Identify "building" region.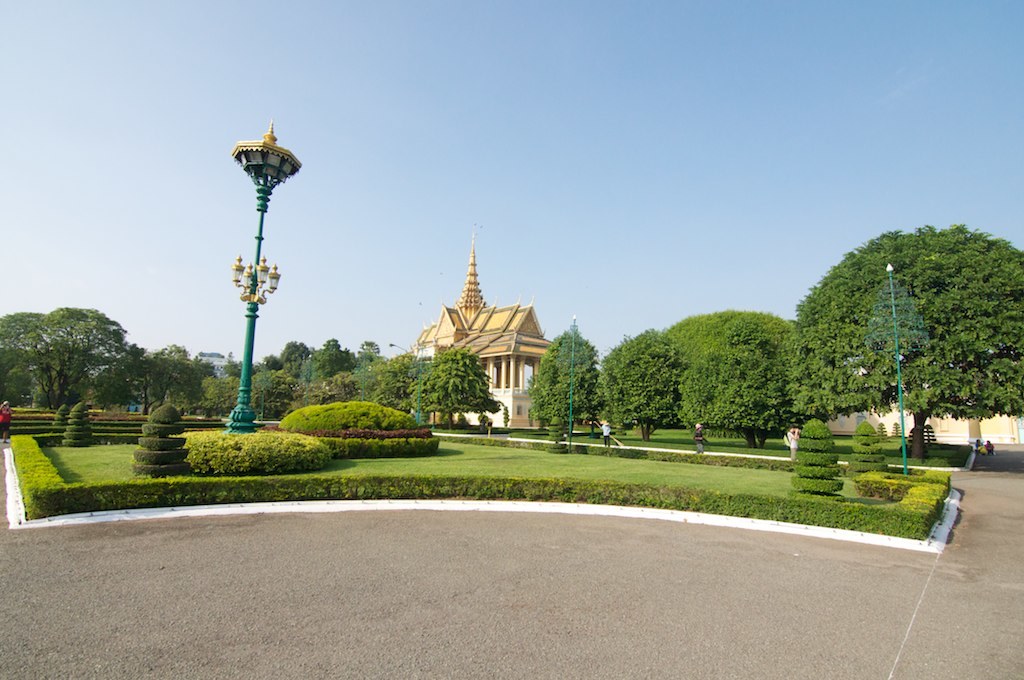
Region: (x1=404, y1=238, x2=566, y2=423).
